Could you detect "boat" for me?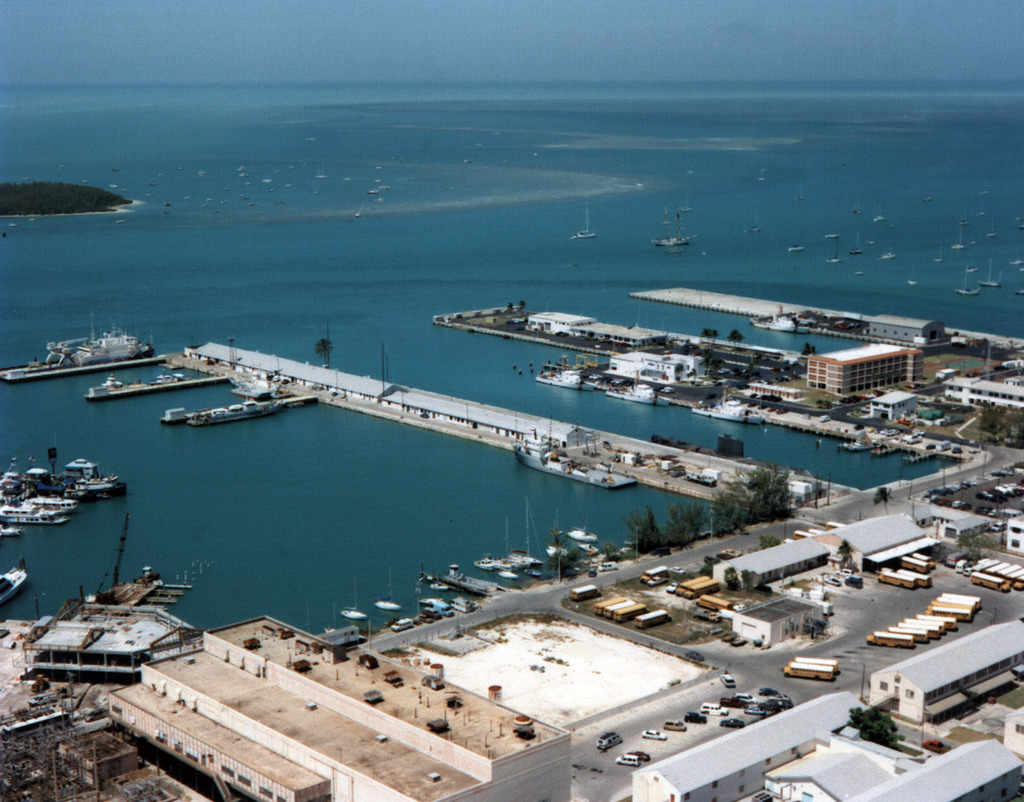
Detection result: x1=0, y1=502, x2=65, y2=525.
